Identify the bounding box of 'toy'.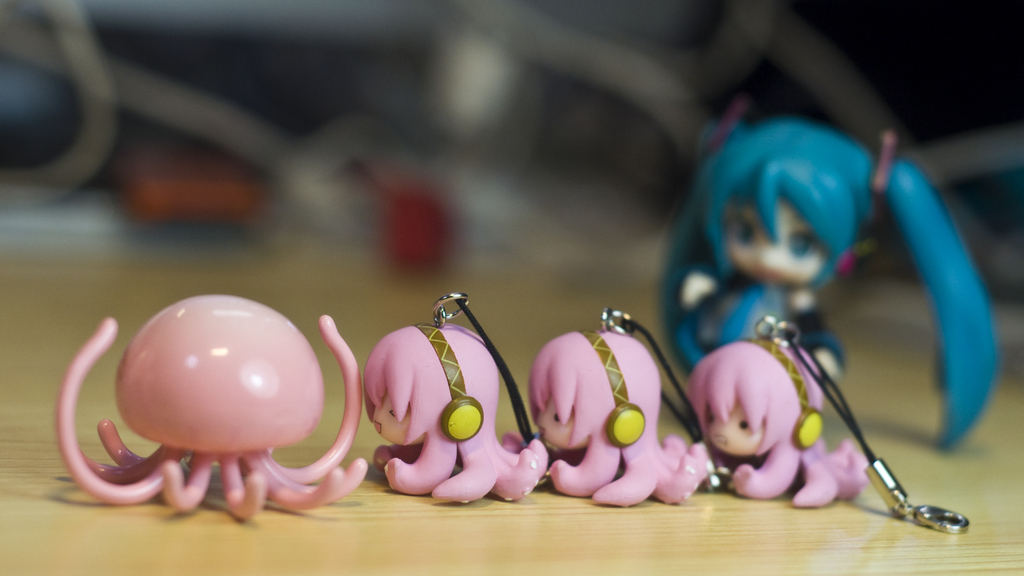
[left=56, top=293, right=365, bottom=519].
